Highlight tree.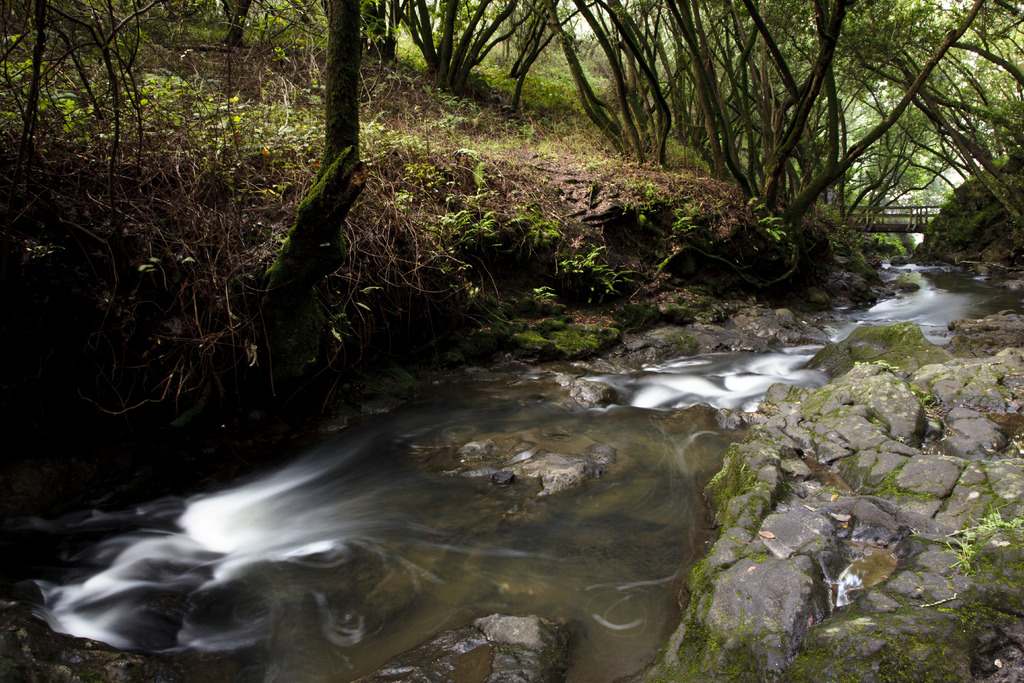
Highlighted region: {"x1": 253, "y1": 0, "x2": 368, "y2": 315}.
